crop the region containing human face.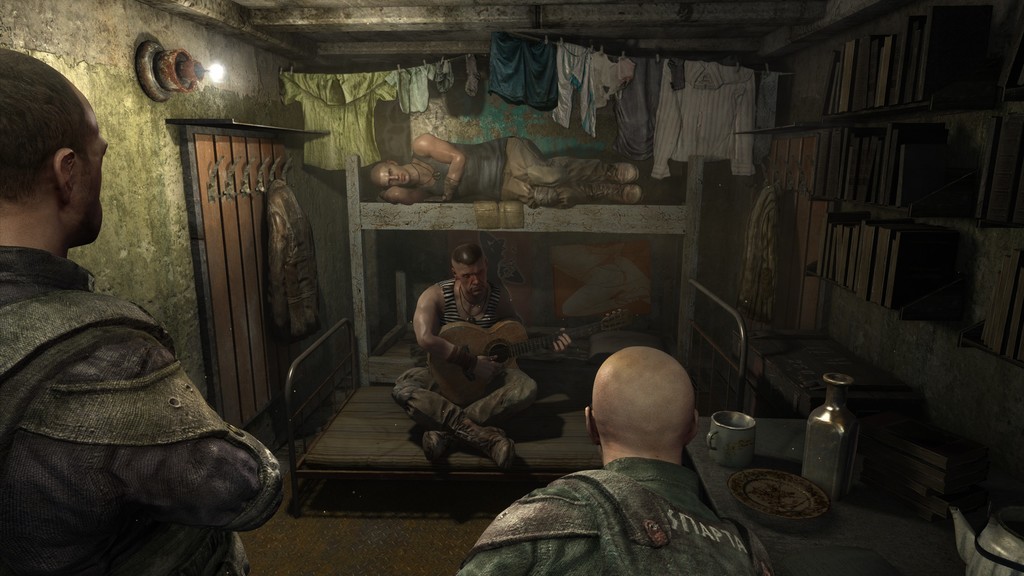
Crop region: detection(379, 164, 413, 184).
